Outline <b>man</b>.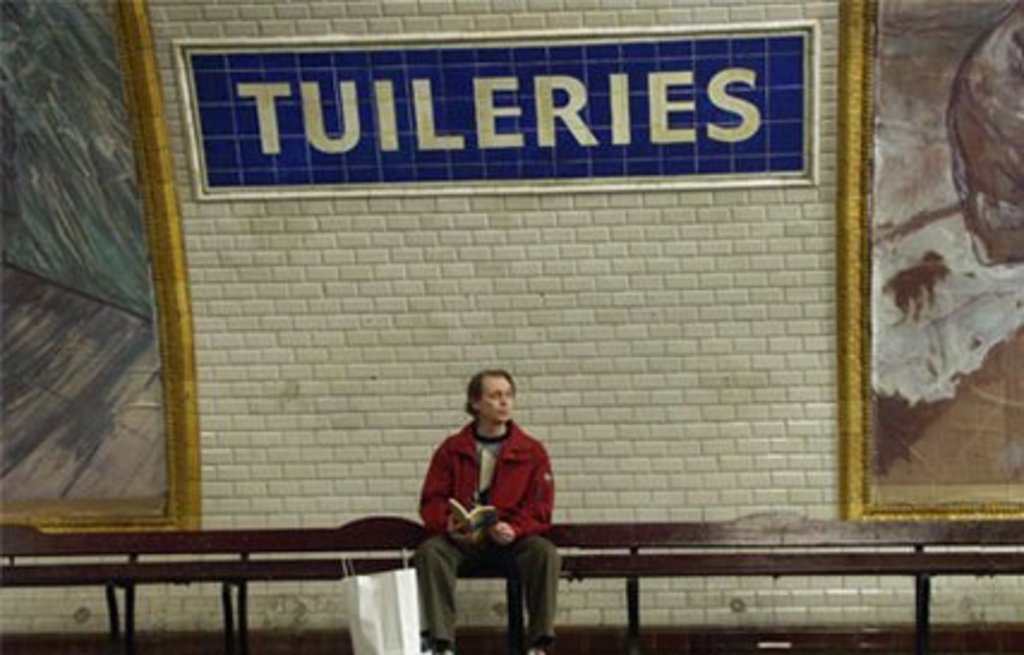
Outline: BBox(398, 369, 564, 653).
